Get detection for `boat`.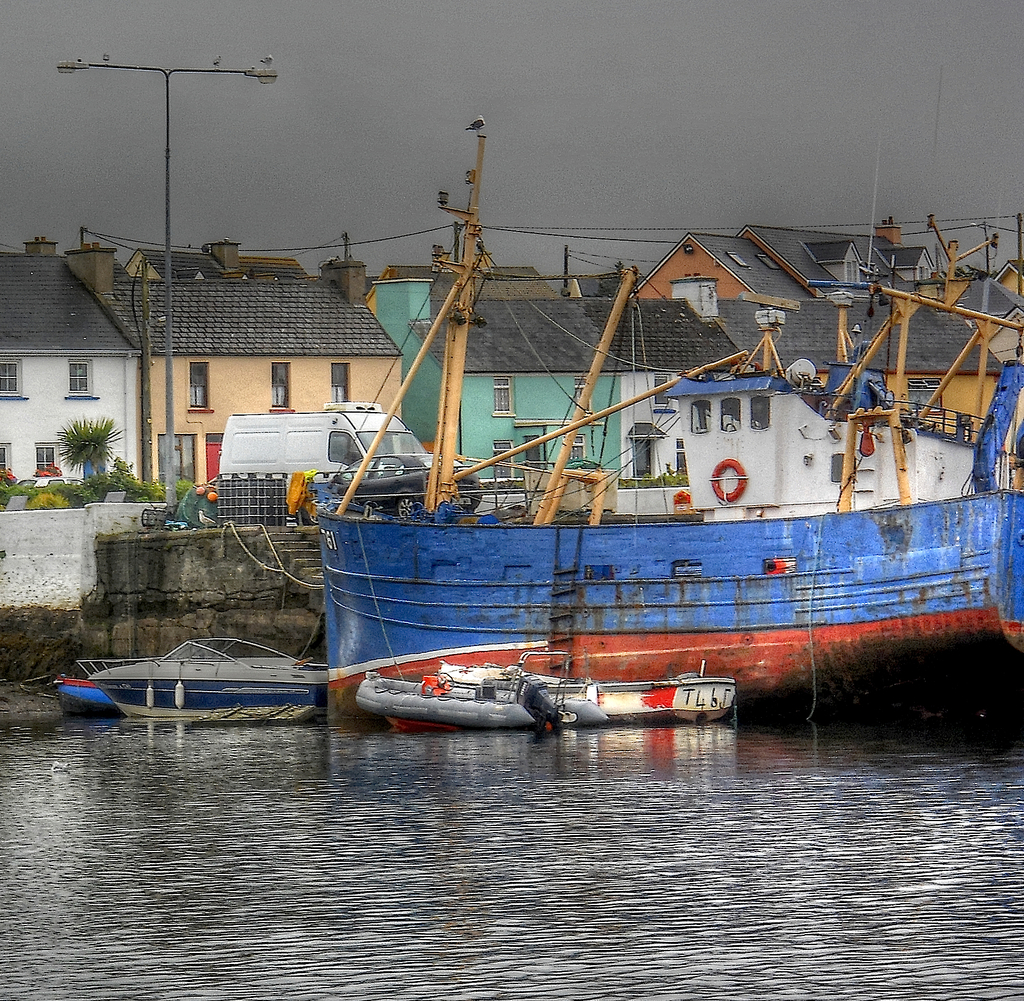
Detection: 354,649,604,725.
